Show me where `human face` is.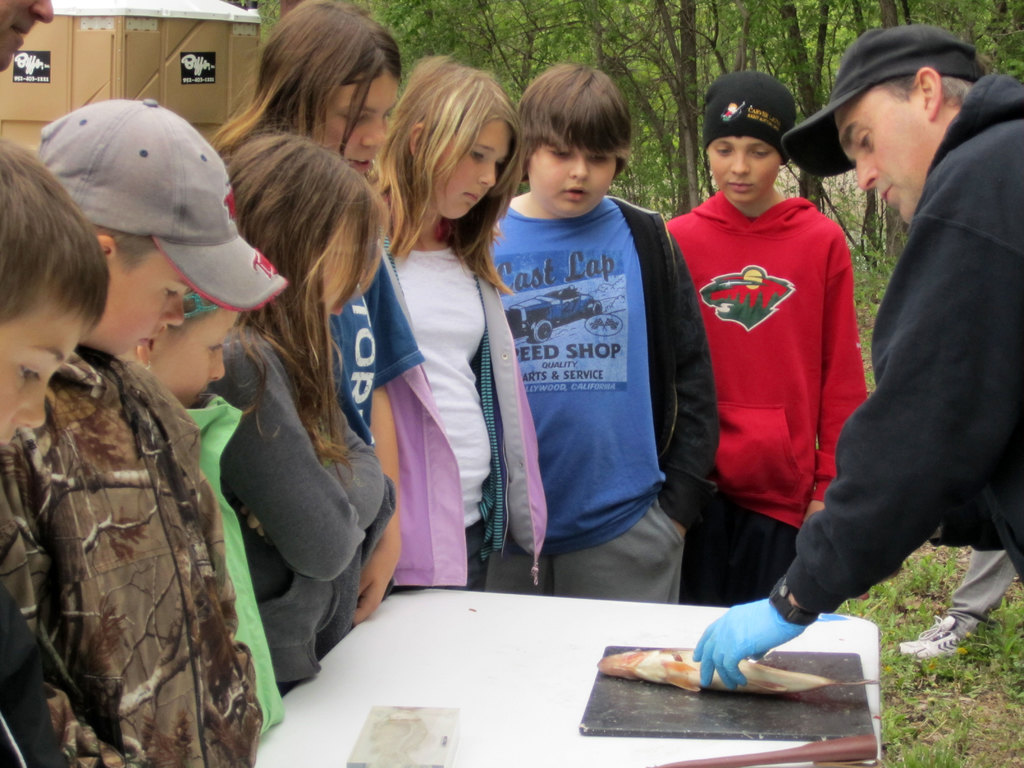
`human face` is at region(325, 71, 404, 172).
